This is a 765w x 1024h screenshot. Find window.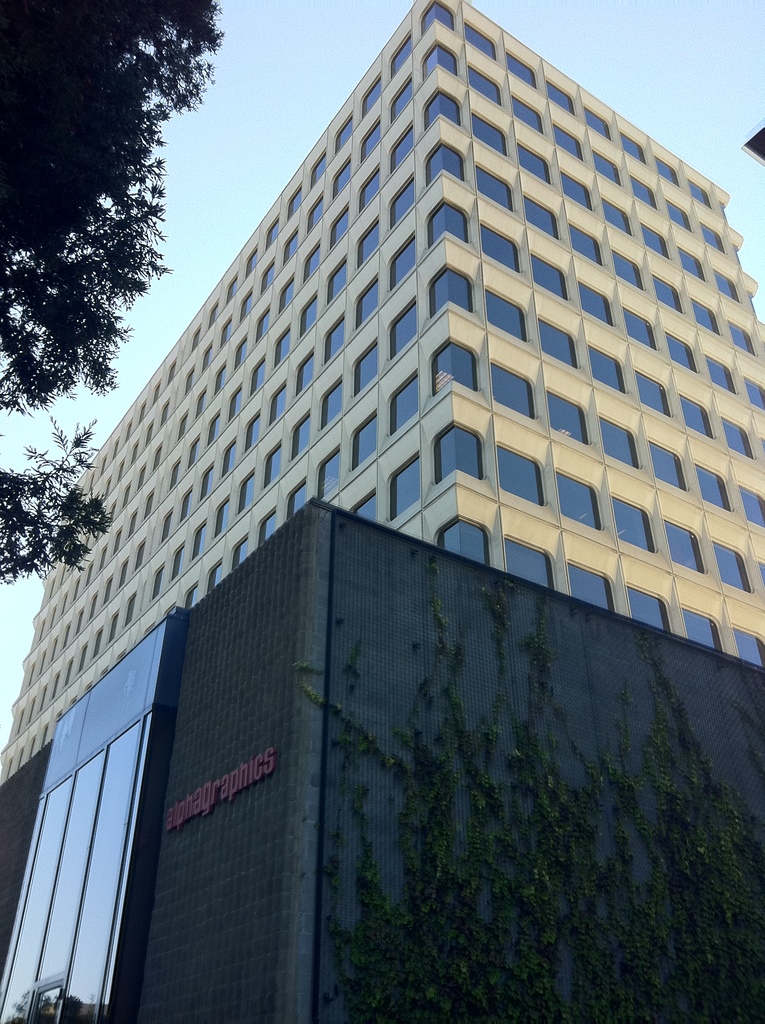
Bounding box: (584, 105, 611, 138).
